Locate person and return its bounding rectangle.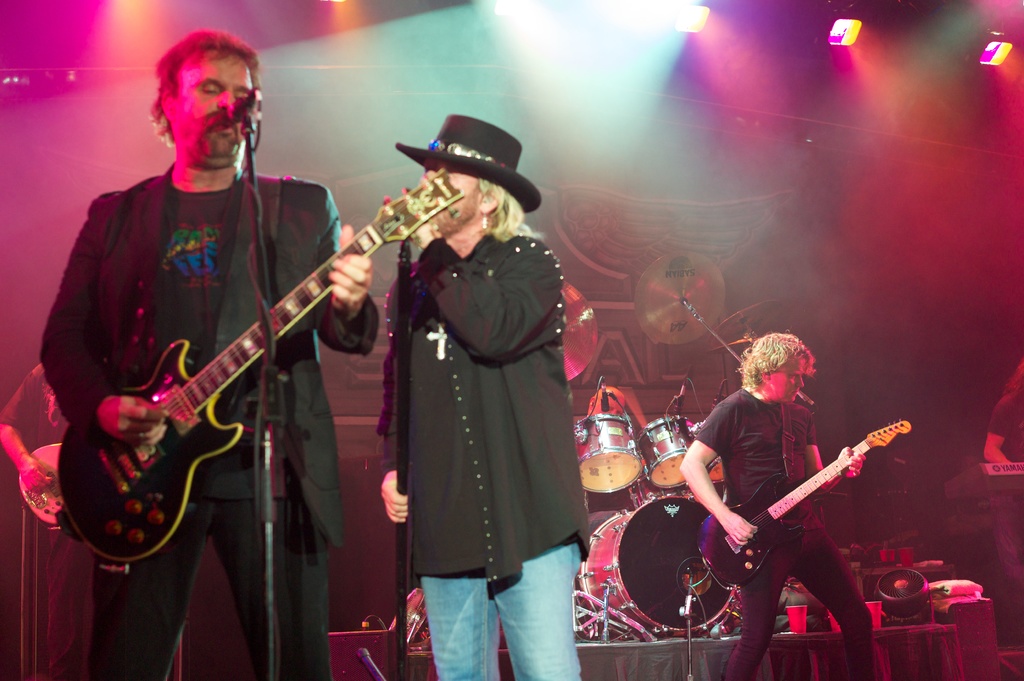
select_region(585, 385, 635, 536).
